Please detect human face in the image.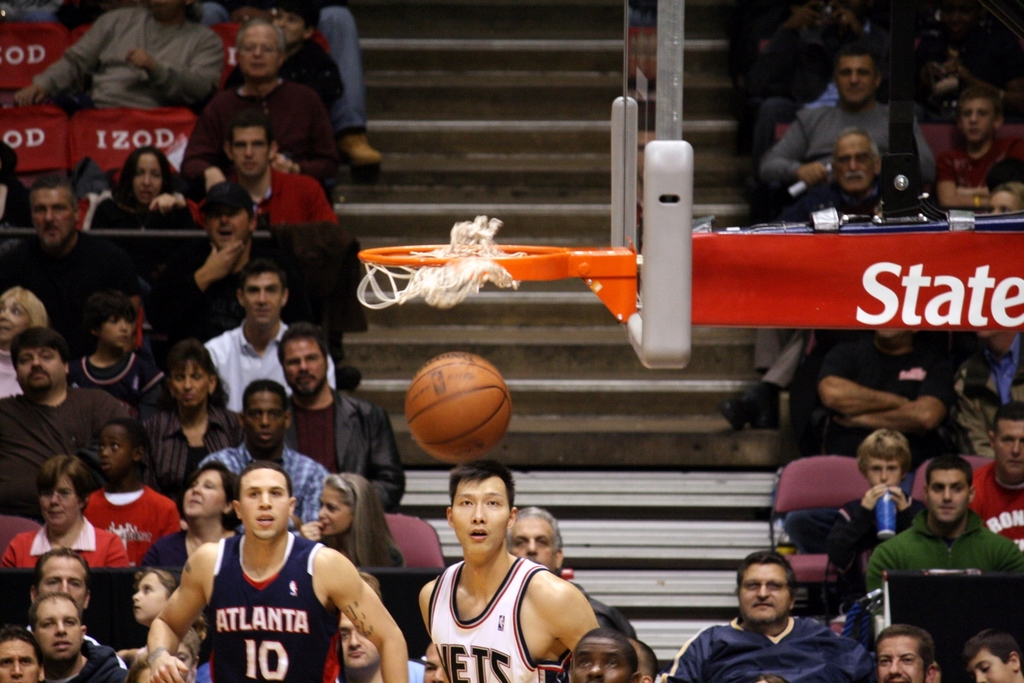
box(29, 187, 74, 241).
